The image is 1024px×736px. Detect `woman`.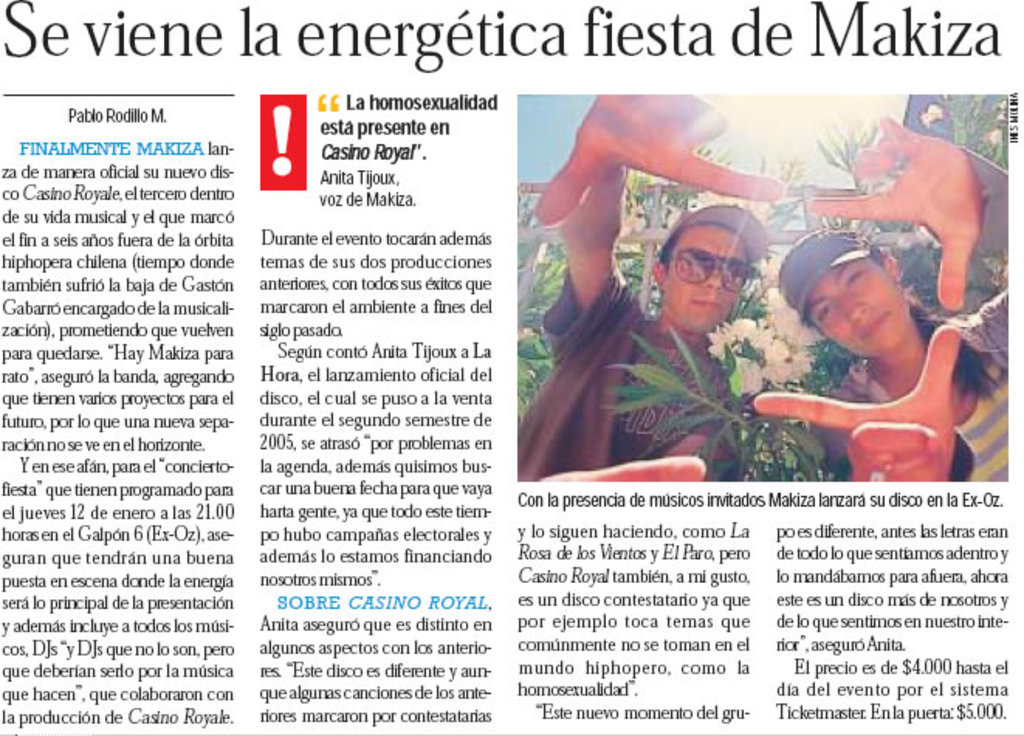
Detection: bbox(754, 118, 1010, 487).
